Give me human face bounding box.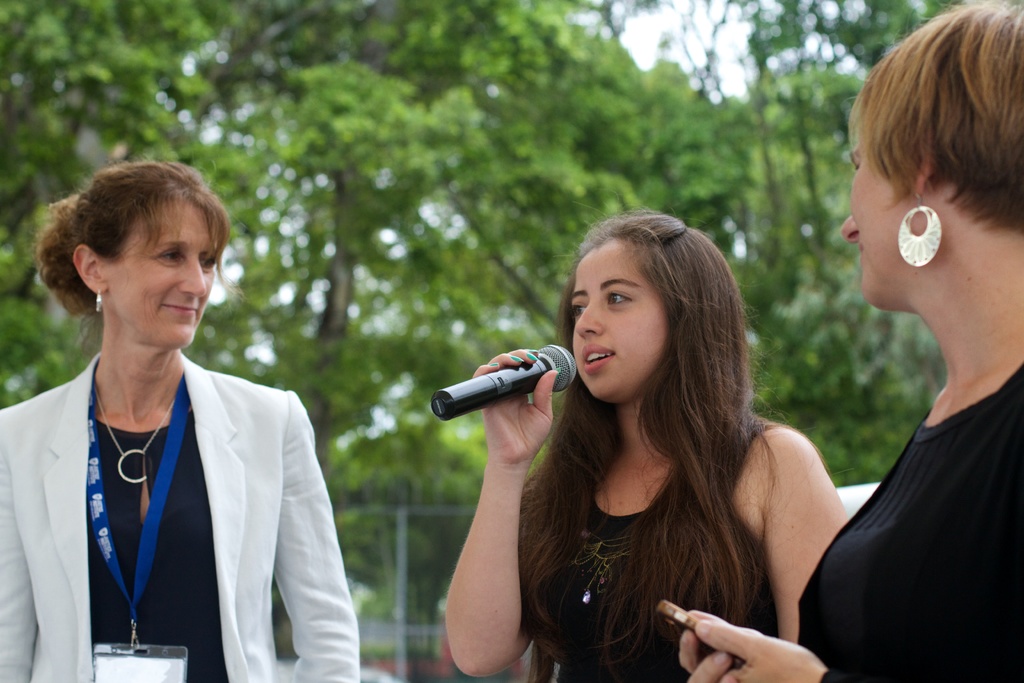
573:236:670:398.
